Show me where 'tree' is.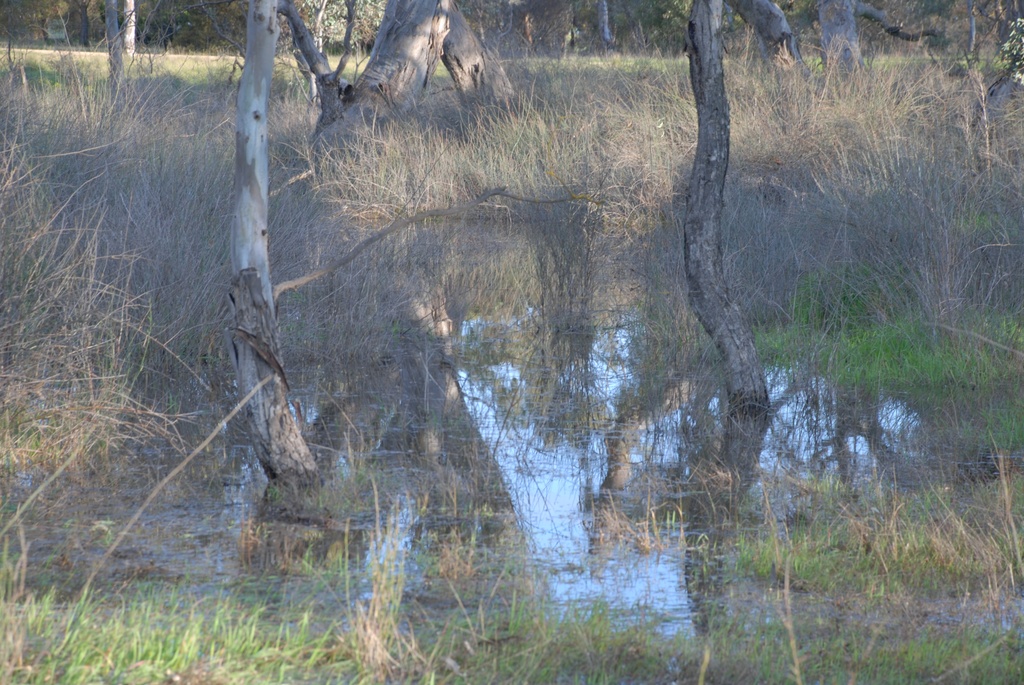
'tree' is at [253, 0, 528, 232].
